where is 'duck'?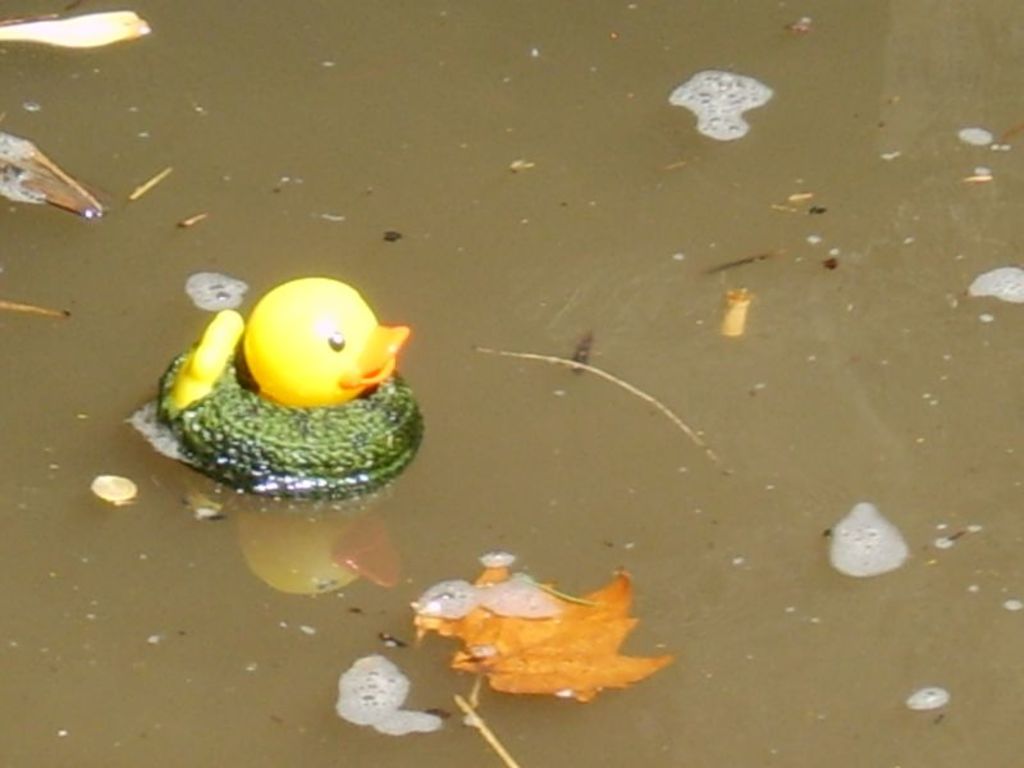
BBox(133, 279, 421, 506).
